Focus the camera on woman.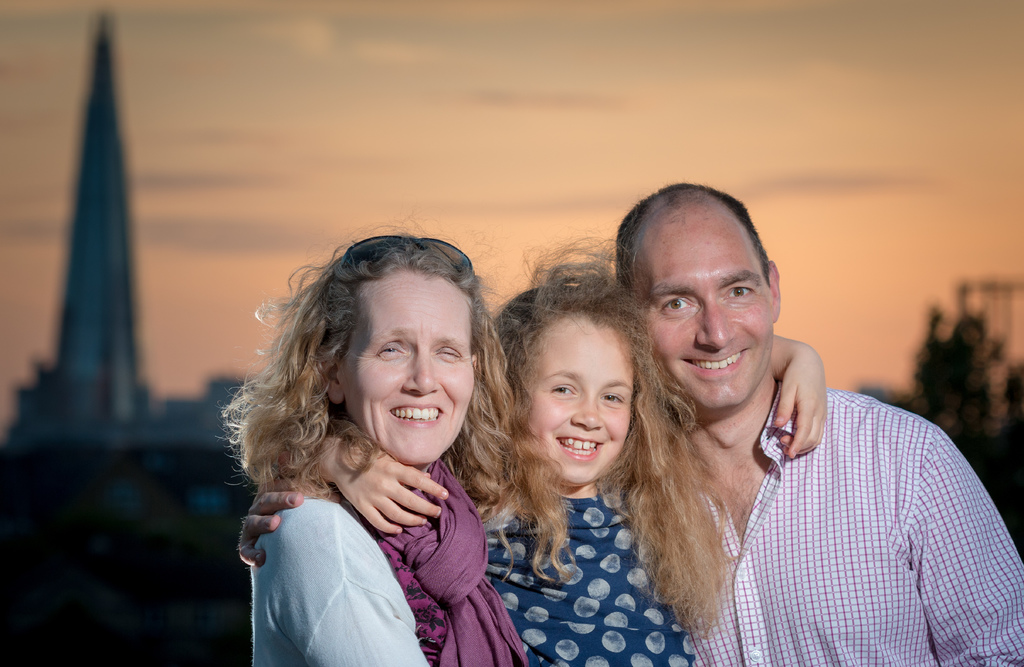
Focus region: l=221, t=228, r=540, b=652.
